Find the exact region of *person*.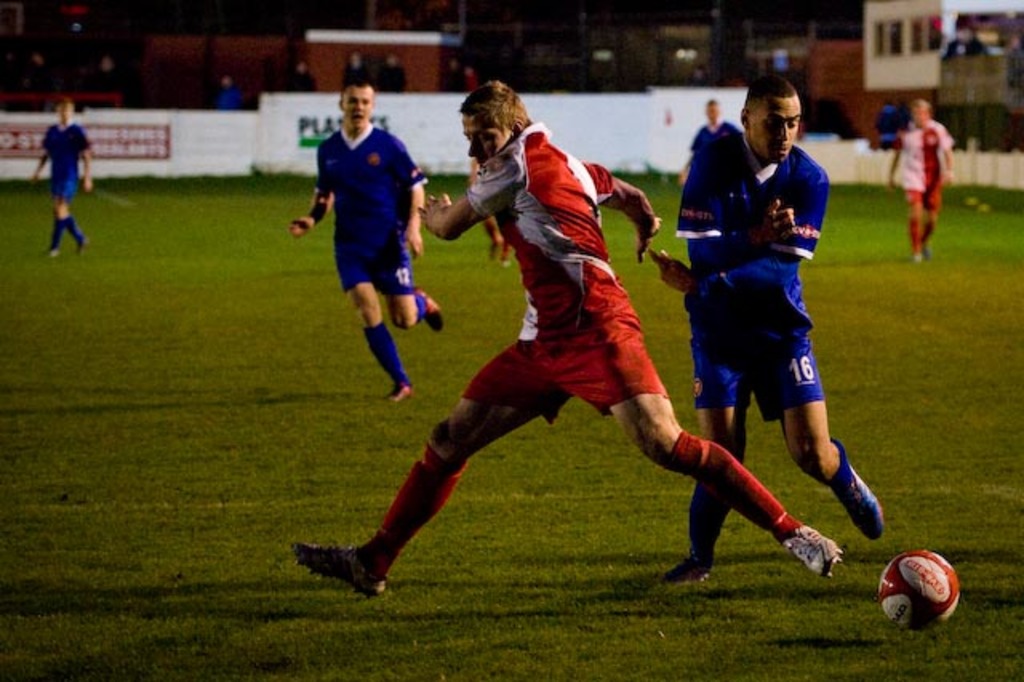
Exact region: [left=688, top=106, right=747, bottom=155].
